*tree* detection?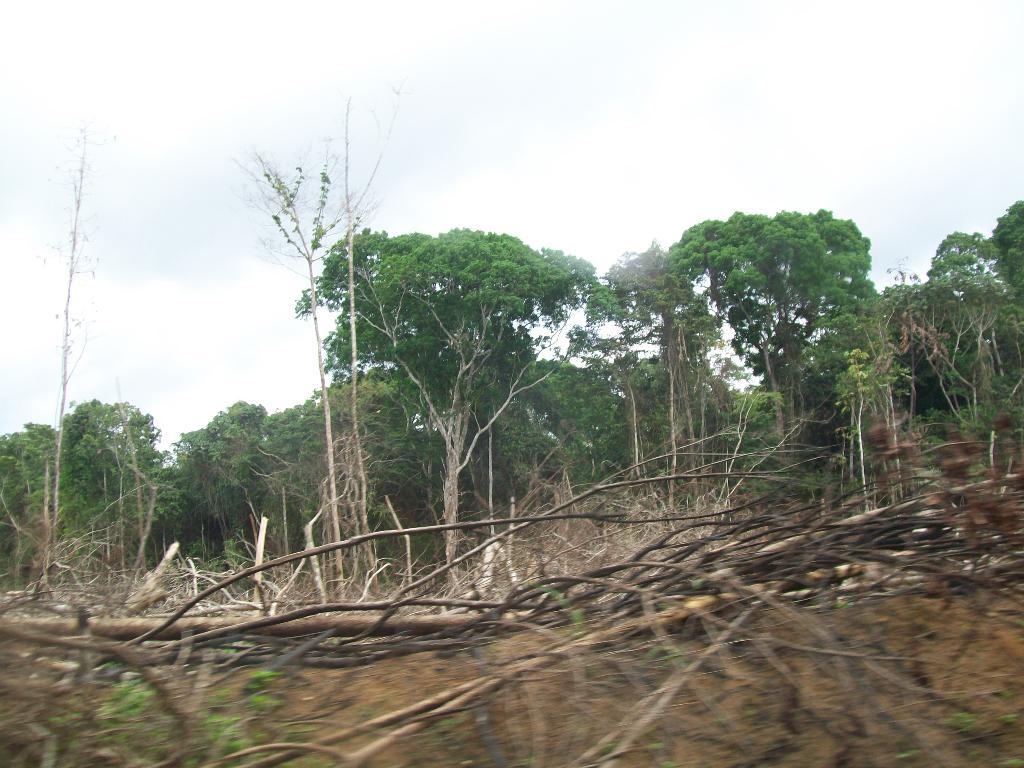
313 186 604 571
